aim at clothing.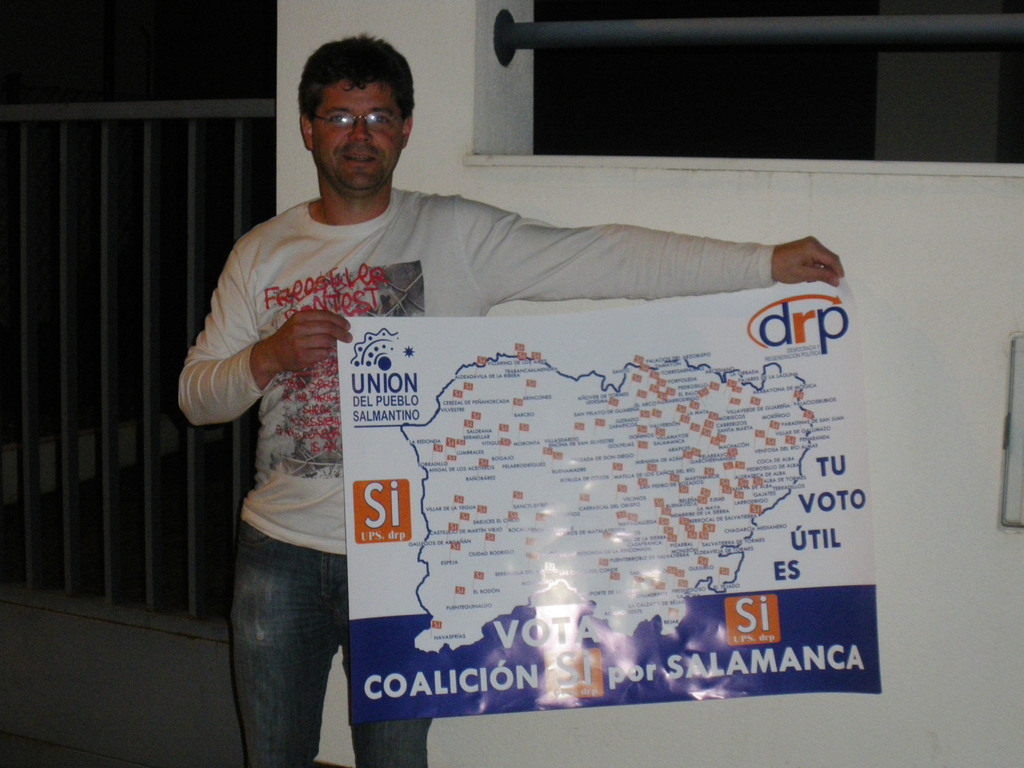
Aimed at [181, 184, 772, 767].
